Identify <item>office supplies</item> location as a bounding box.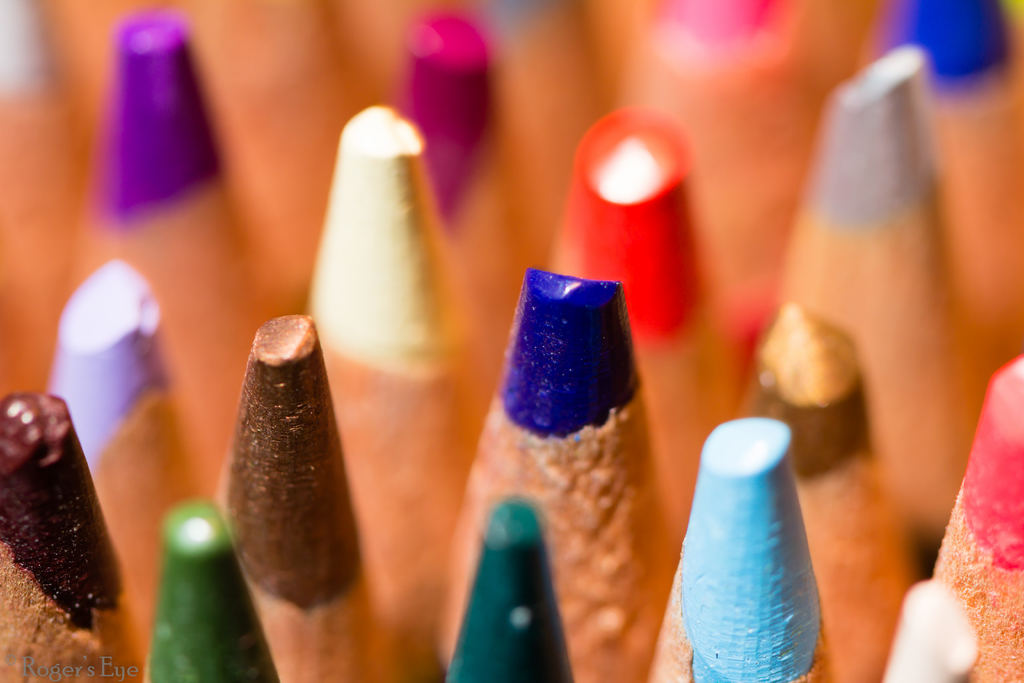
bbox(554, 110, 710, 469).
